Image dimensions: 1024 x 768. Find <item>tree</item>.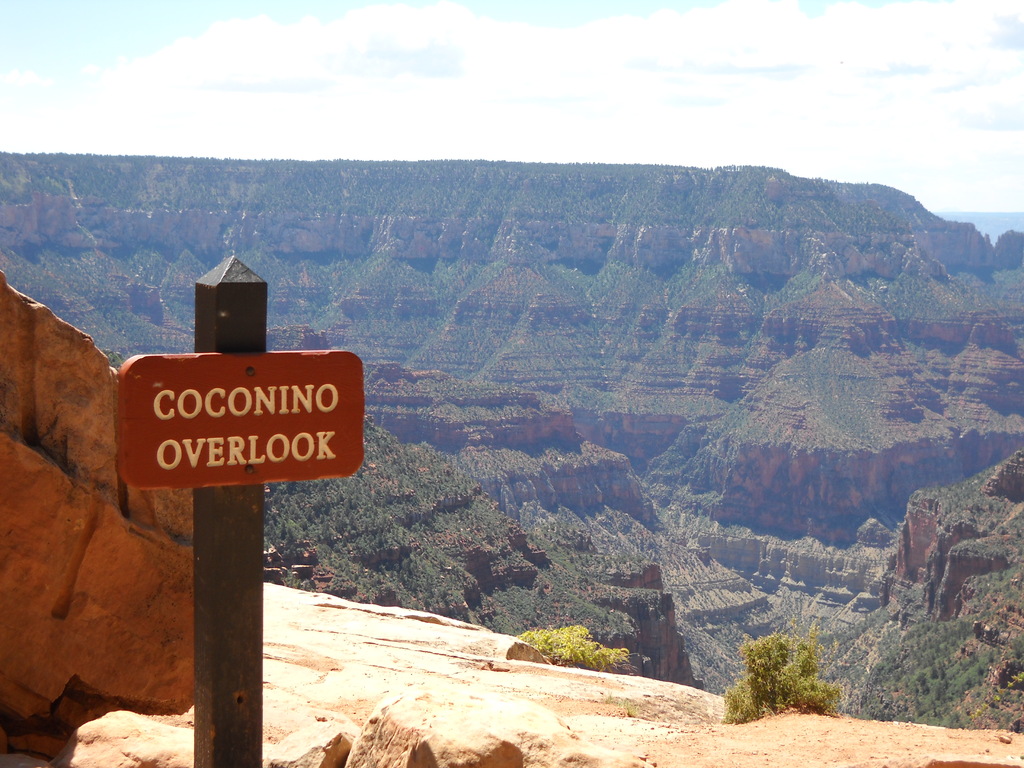
crop(724, 638, 838, 716).
